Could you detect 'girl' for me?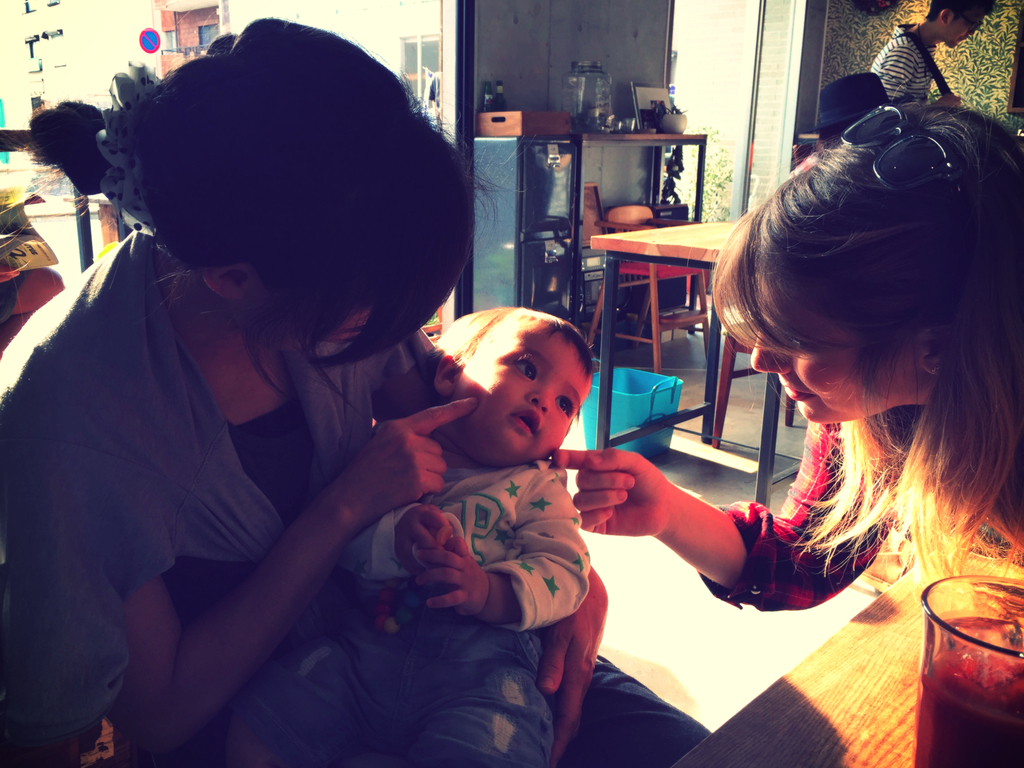
Detection result: [551, 99, 1023, 616].
